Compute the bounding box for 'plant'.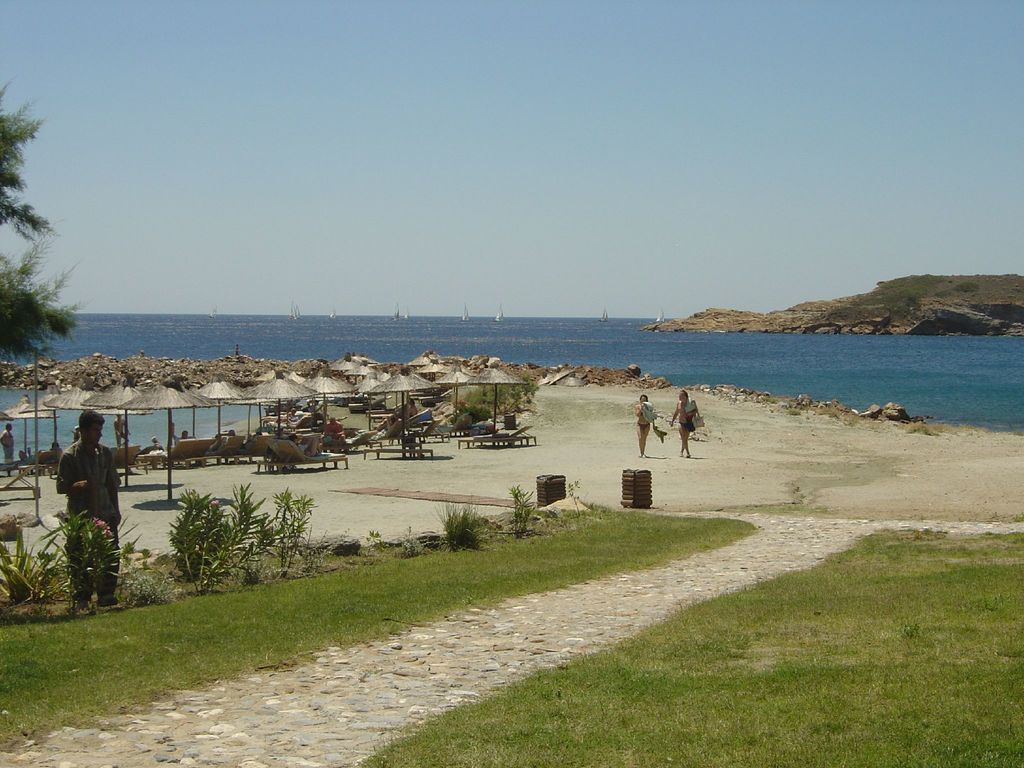
[220, 479, 276, 585].
